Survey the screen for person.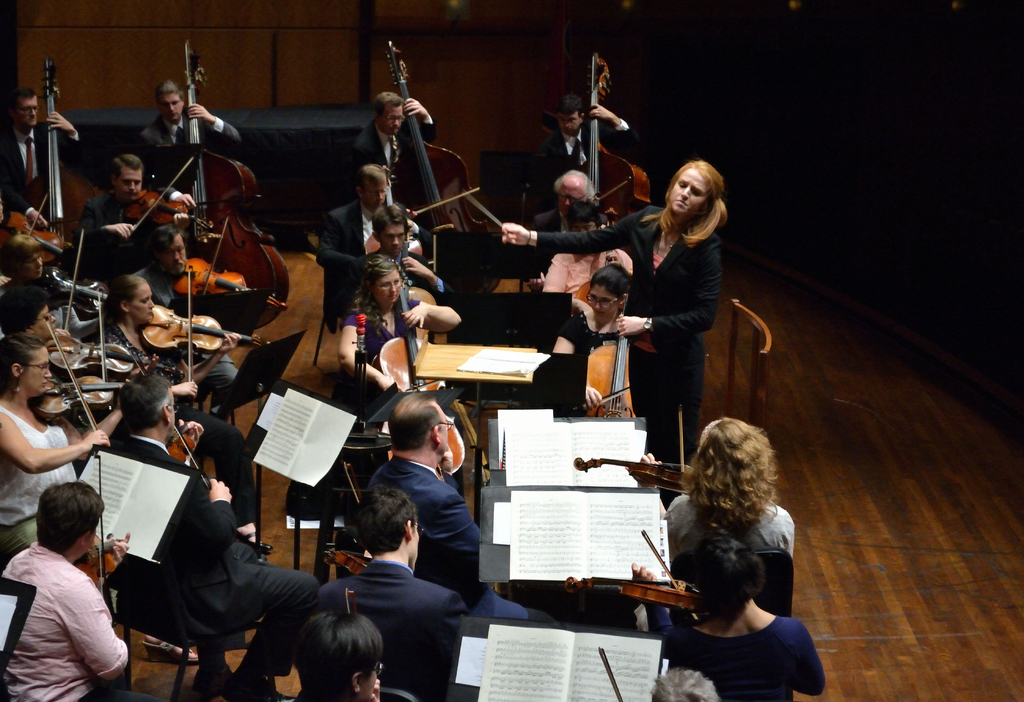
Survey found: 139, 230, 271, 370.
